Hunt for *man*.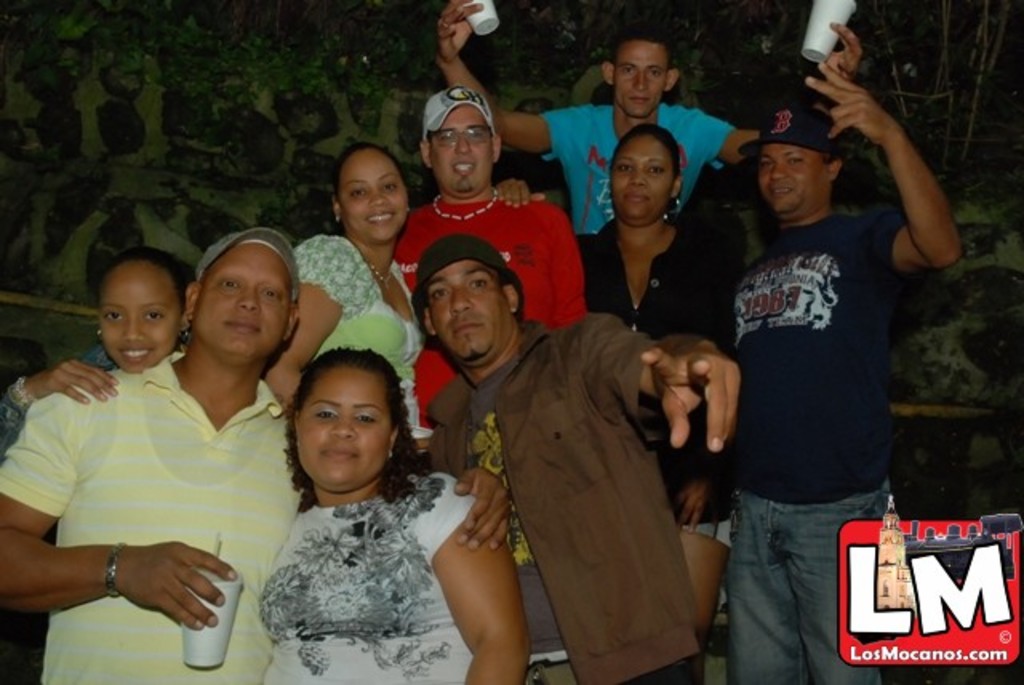
Hunted down at detection(390, 85, 589, 431).
